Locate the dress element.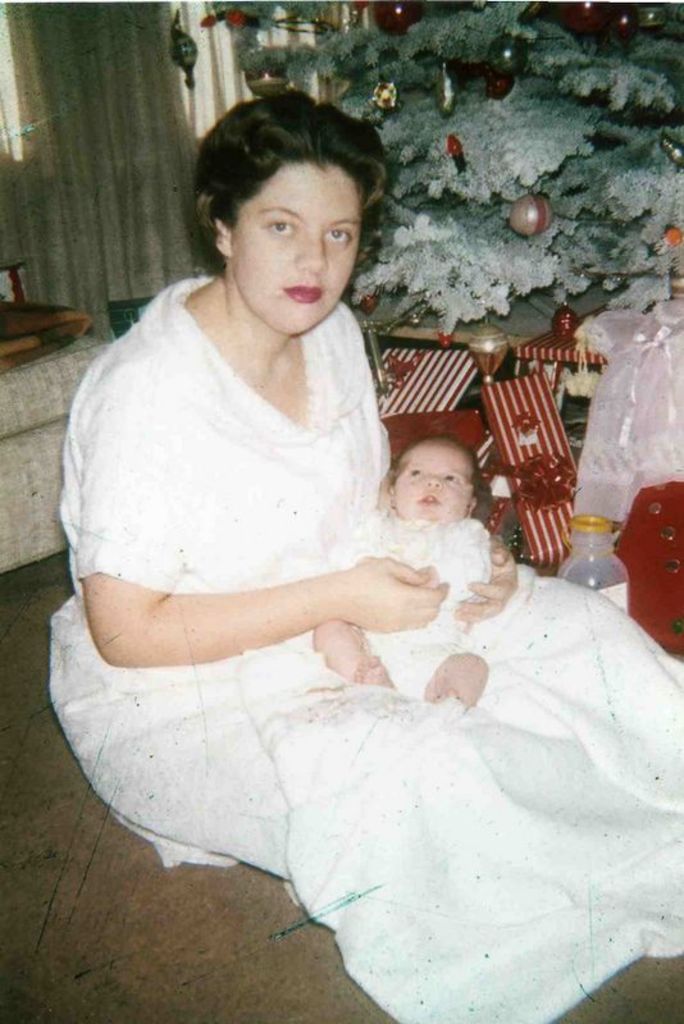
Element bbox: pyautogui.locateOnScreen(45, 266, 683, 1023).
